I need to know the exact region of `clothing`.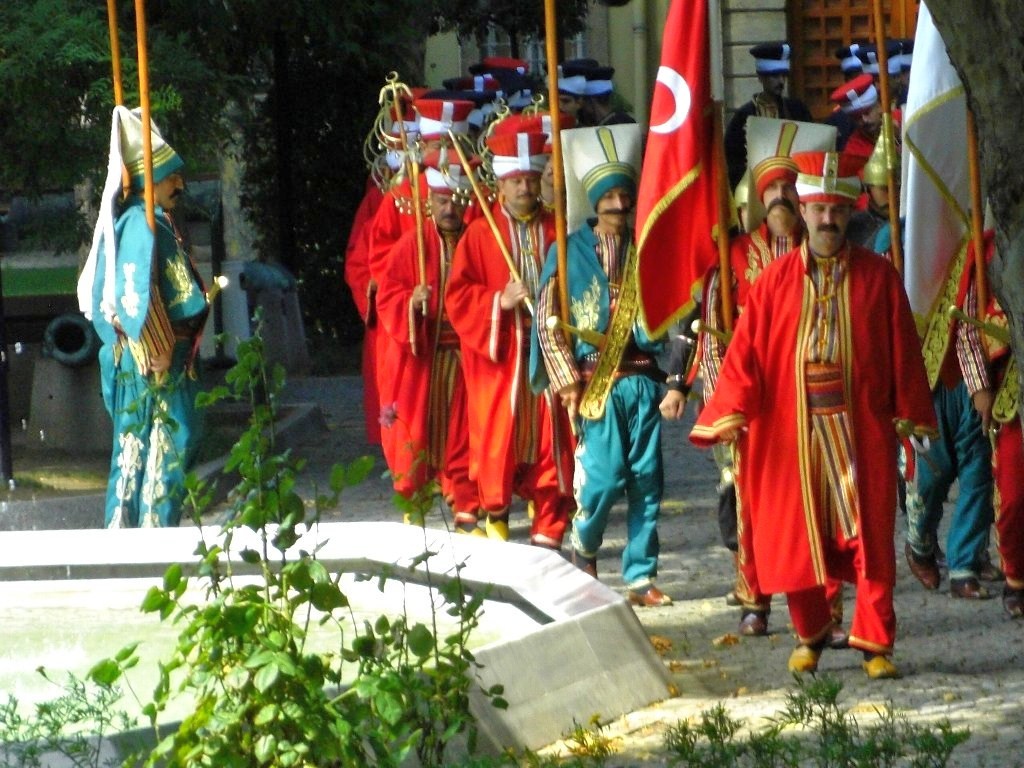
Region: crop(688, 237, 946, 652).
